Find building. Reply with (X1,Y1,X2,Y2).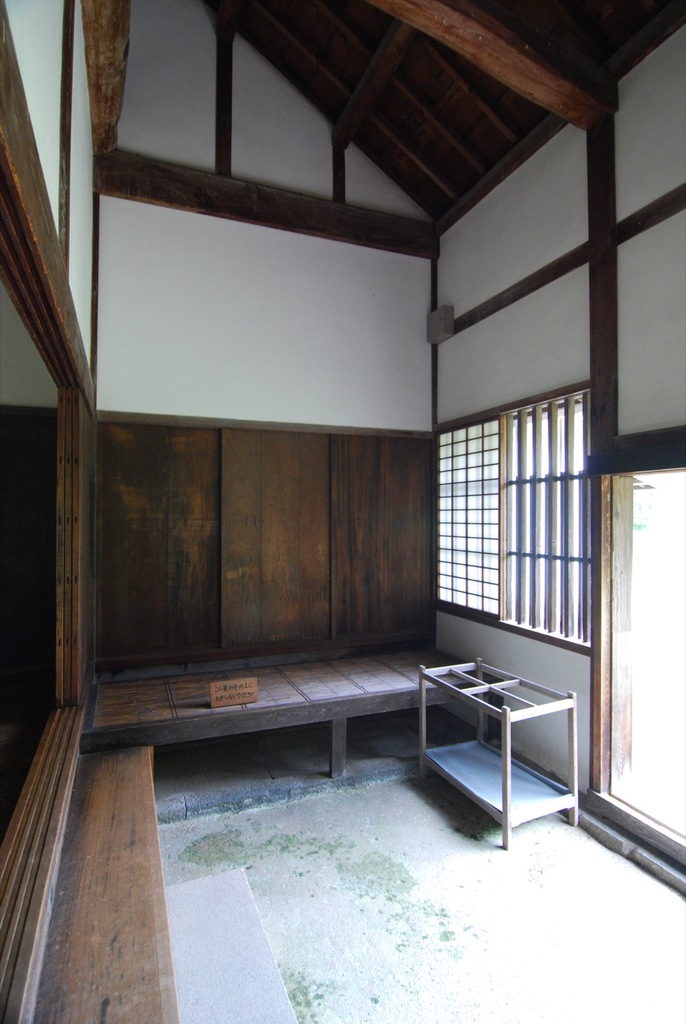
(0,0,685,1023).
